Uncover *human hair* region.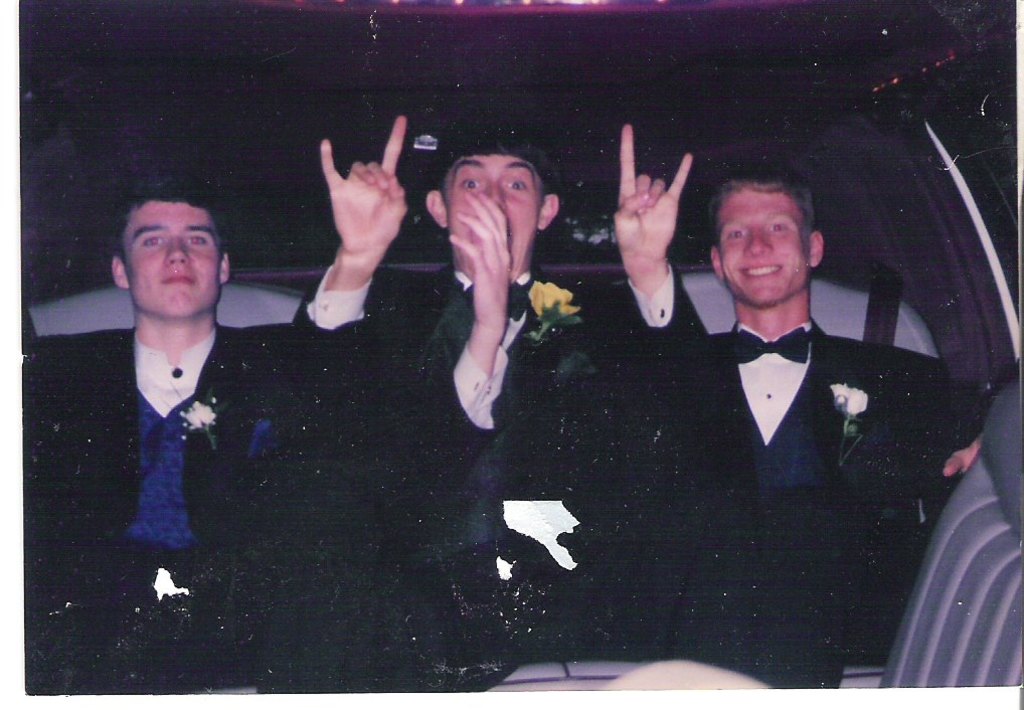
Uncovered: 709,164,816,234.
